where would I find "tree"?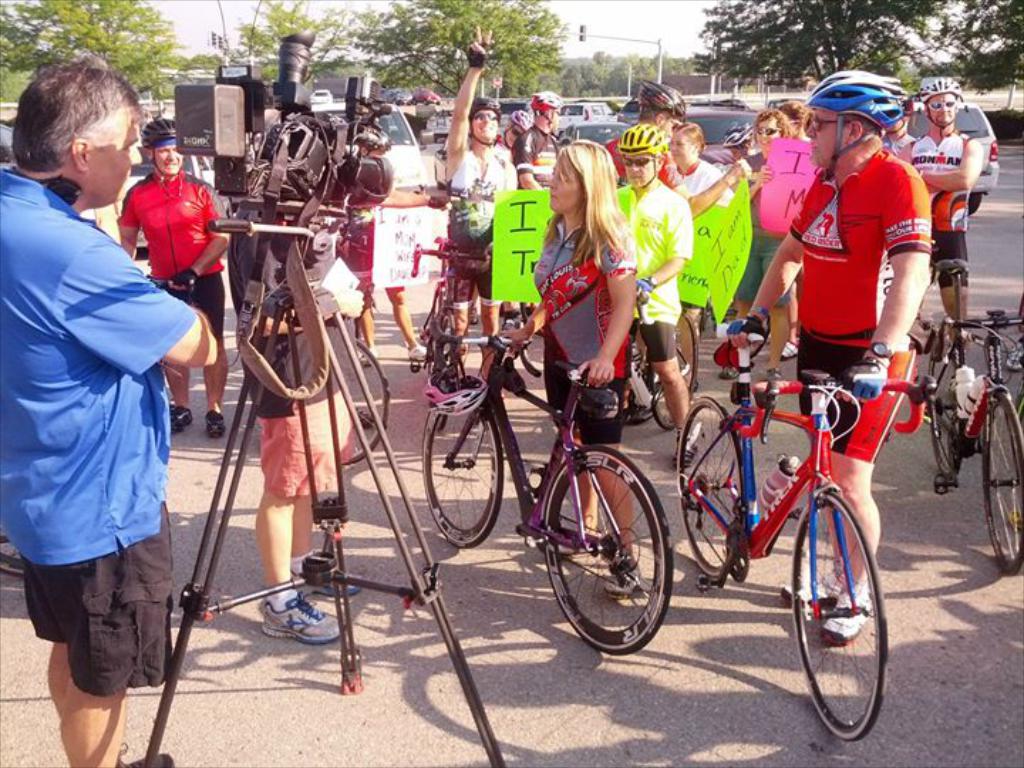
At bbox(168, 57, 223, 84).
